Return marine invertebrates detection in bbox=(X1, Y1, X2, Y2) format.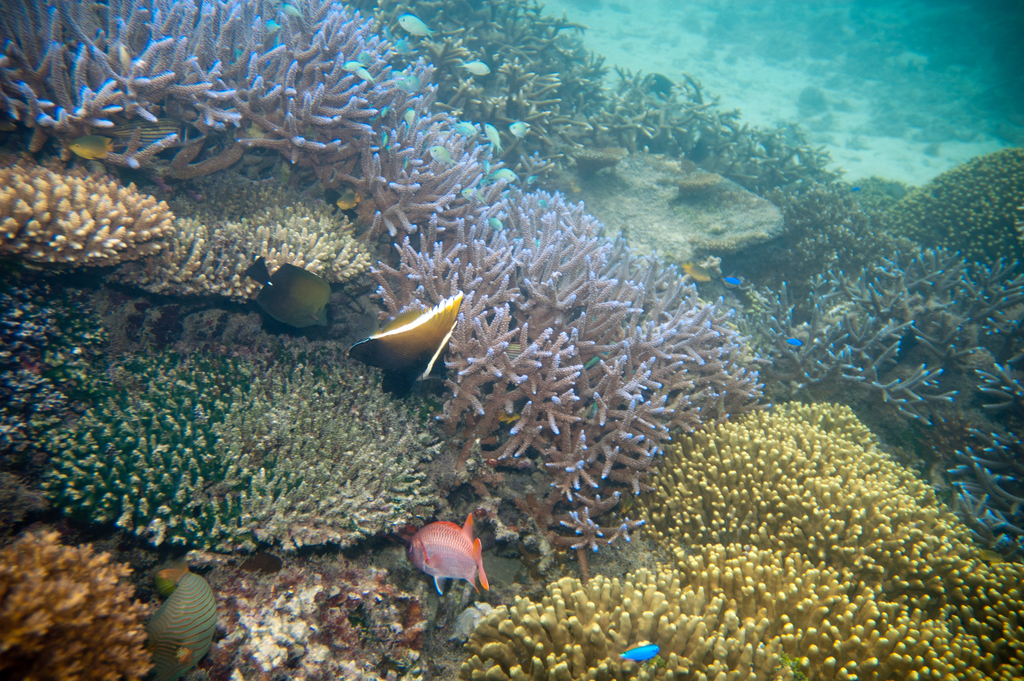
bbox=(86, 151, 369, 309).
